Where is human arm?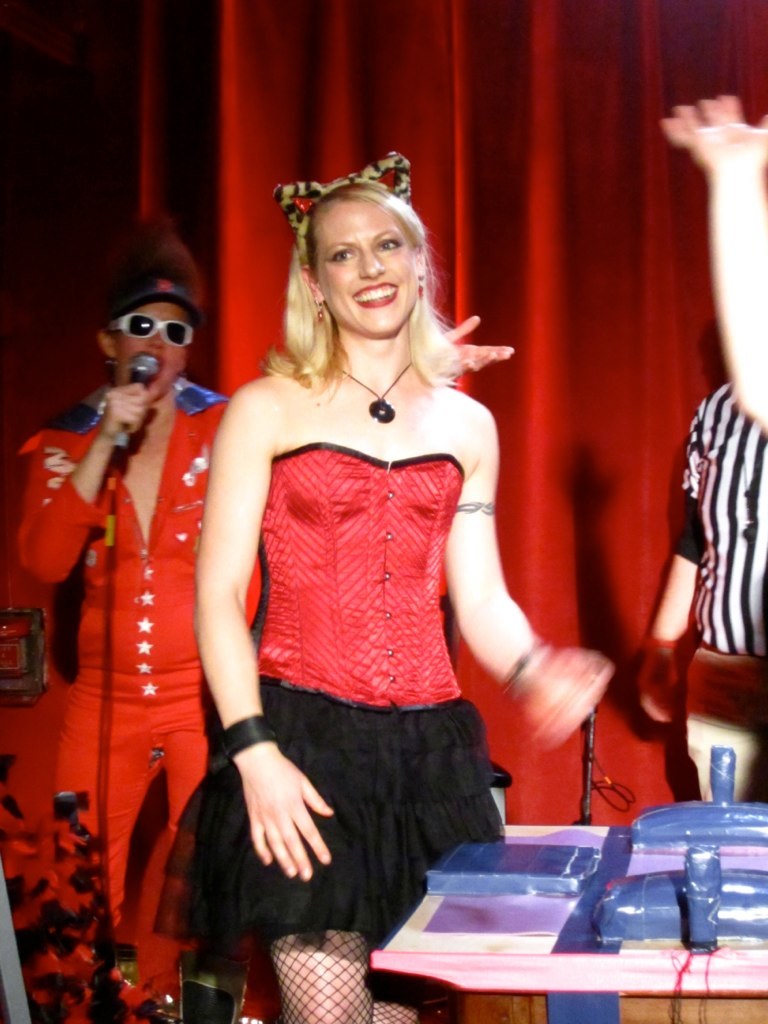
(x1=637, y1=426, x2=711, y2=731).
